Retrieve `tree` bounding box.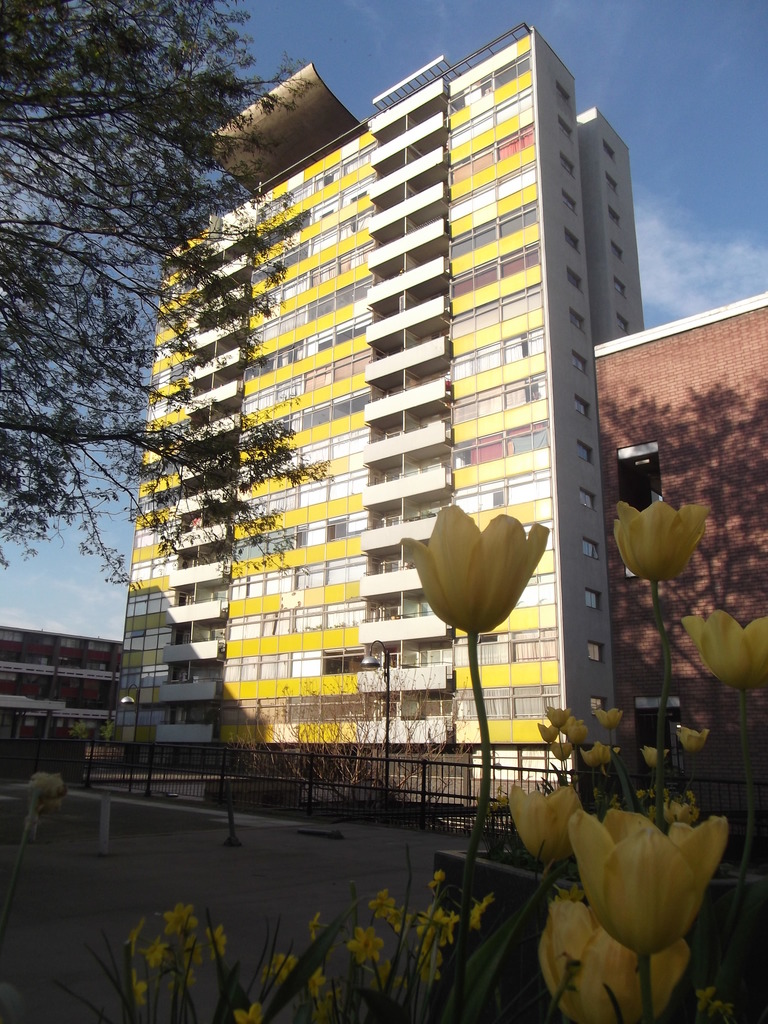
Bounding box: (x1=0, y1=4, x2=333, y2=564).
